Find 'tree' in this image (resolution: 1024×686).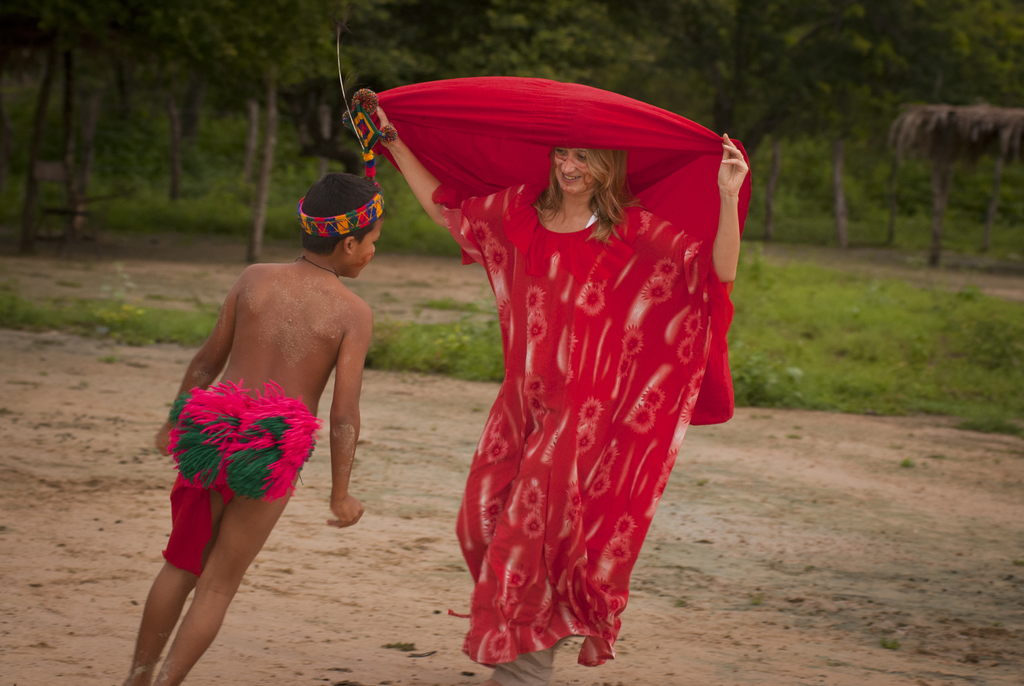
475:1:662:104.
